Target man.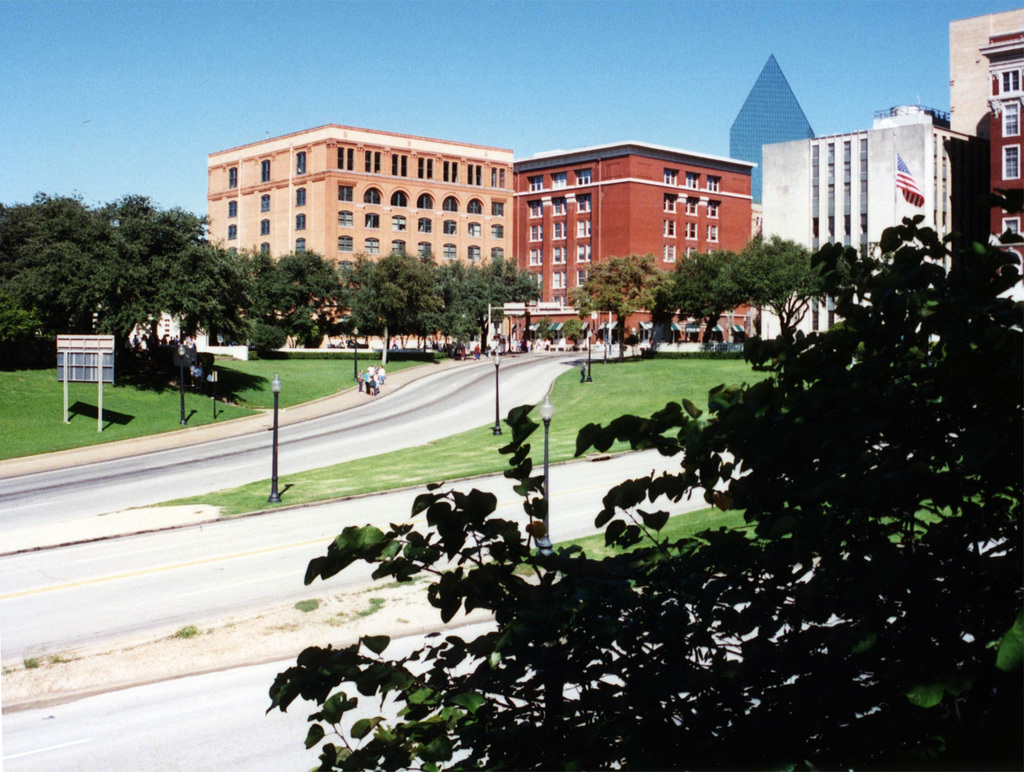
Target region: locate(526, 338, 531, 349).
